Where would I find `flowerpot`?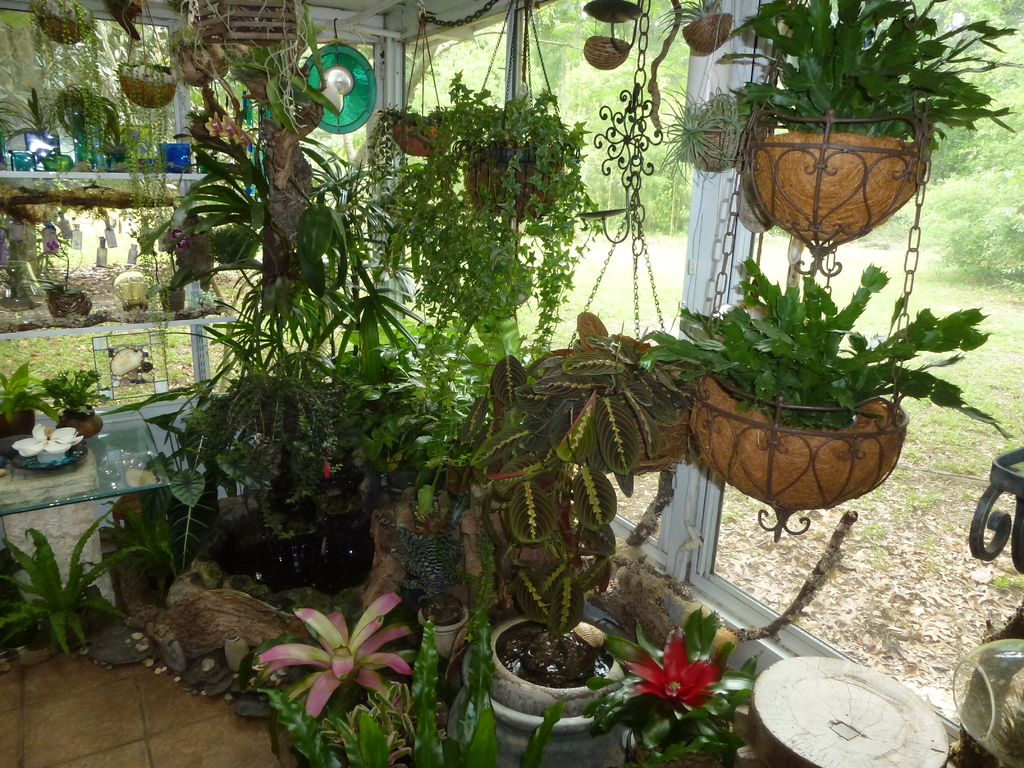
At x1=0, y1=406, x2=31, y2=438.
